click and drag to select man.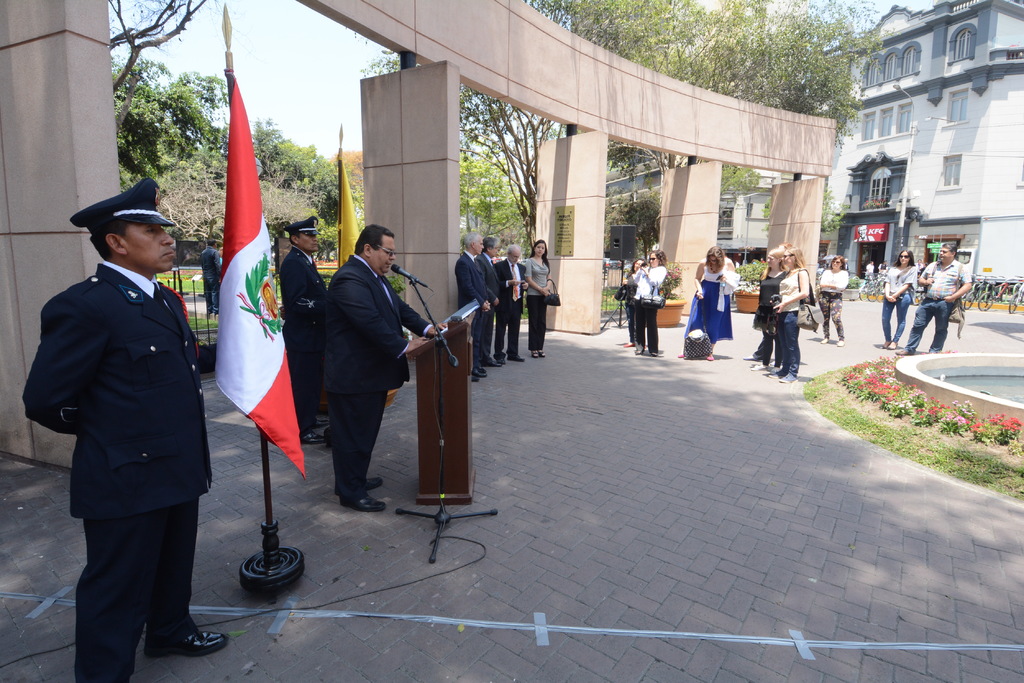
Selection: x1=899, y1=239, x2=970, y2=358.
